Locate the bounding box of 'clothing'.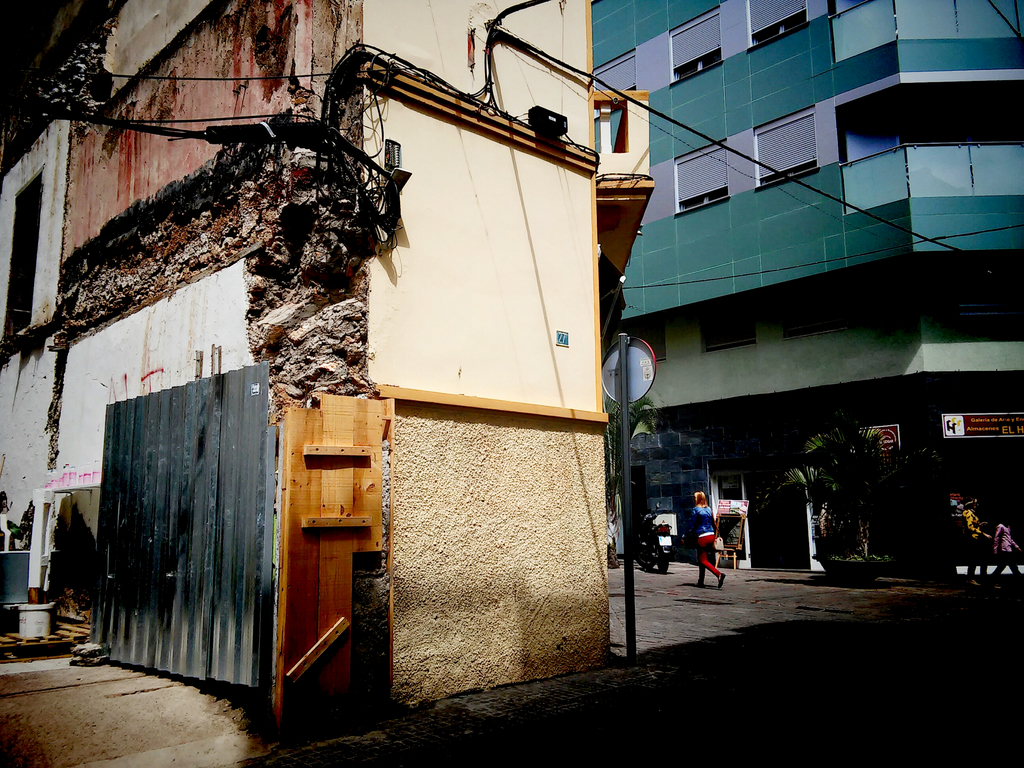
Bounding box: l=988, t=523, r=1023, b=576.
